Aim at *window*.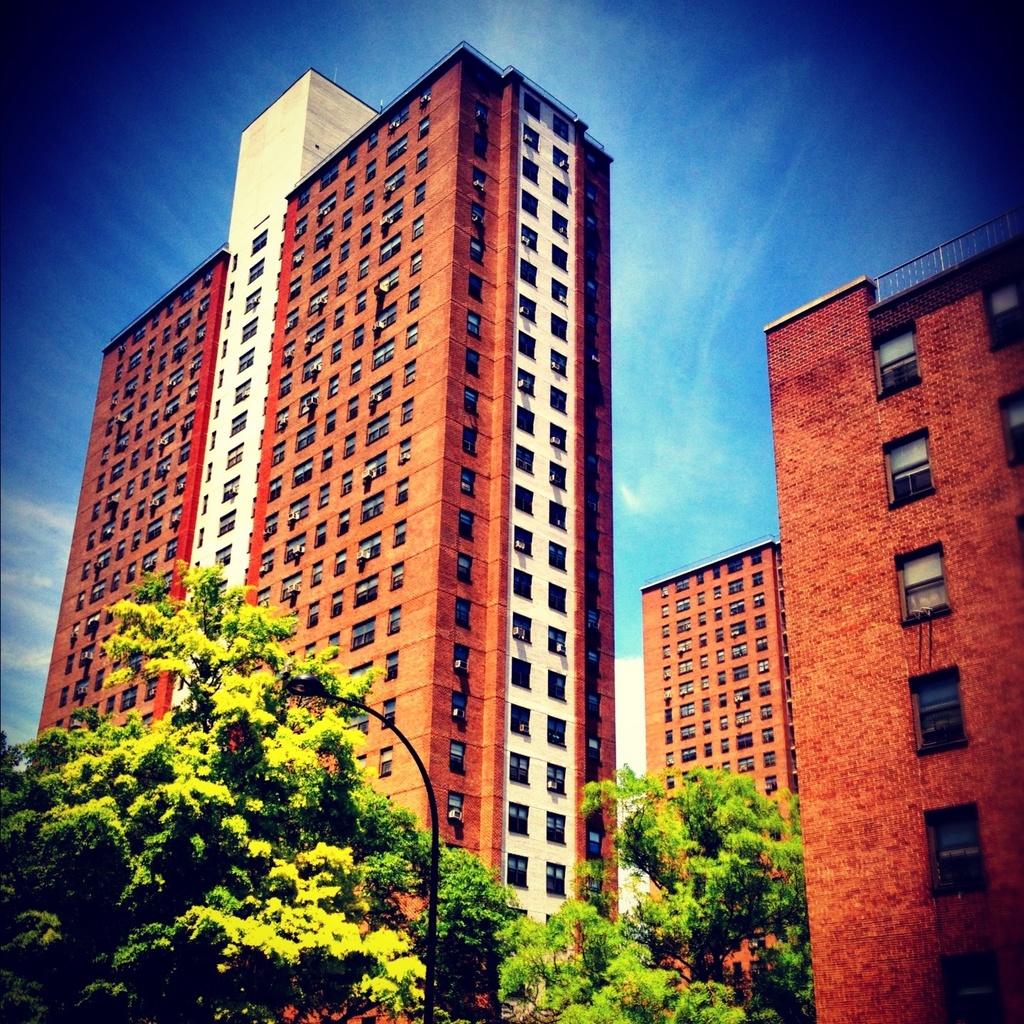
Aimed at box(352, 287, 364, 317).
